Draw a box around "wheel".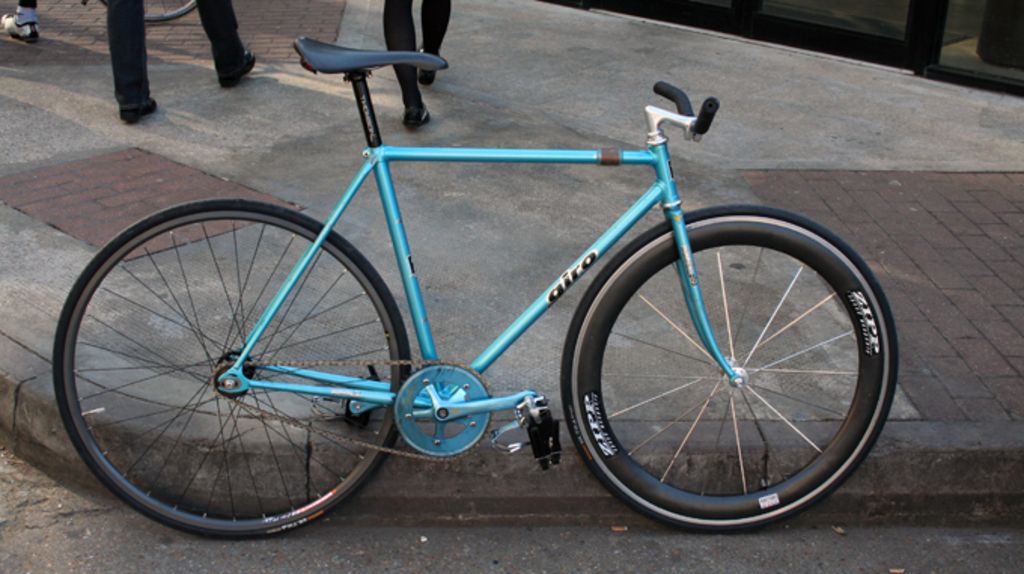
559/206/901/532.
